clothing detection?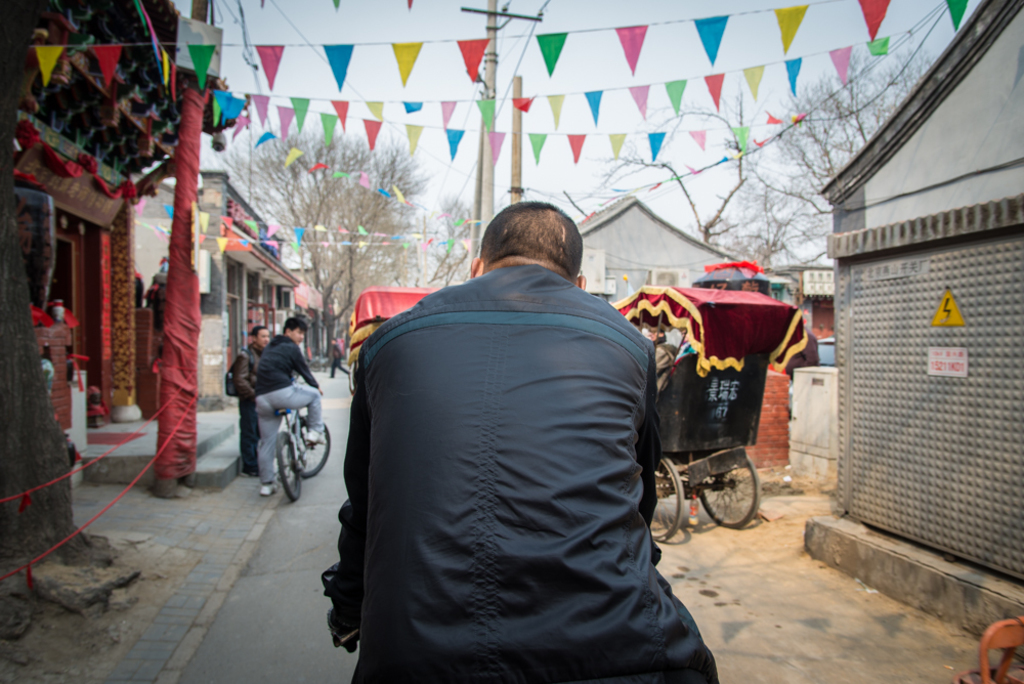
Rect(327, 341, 349, 372)
